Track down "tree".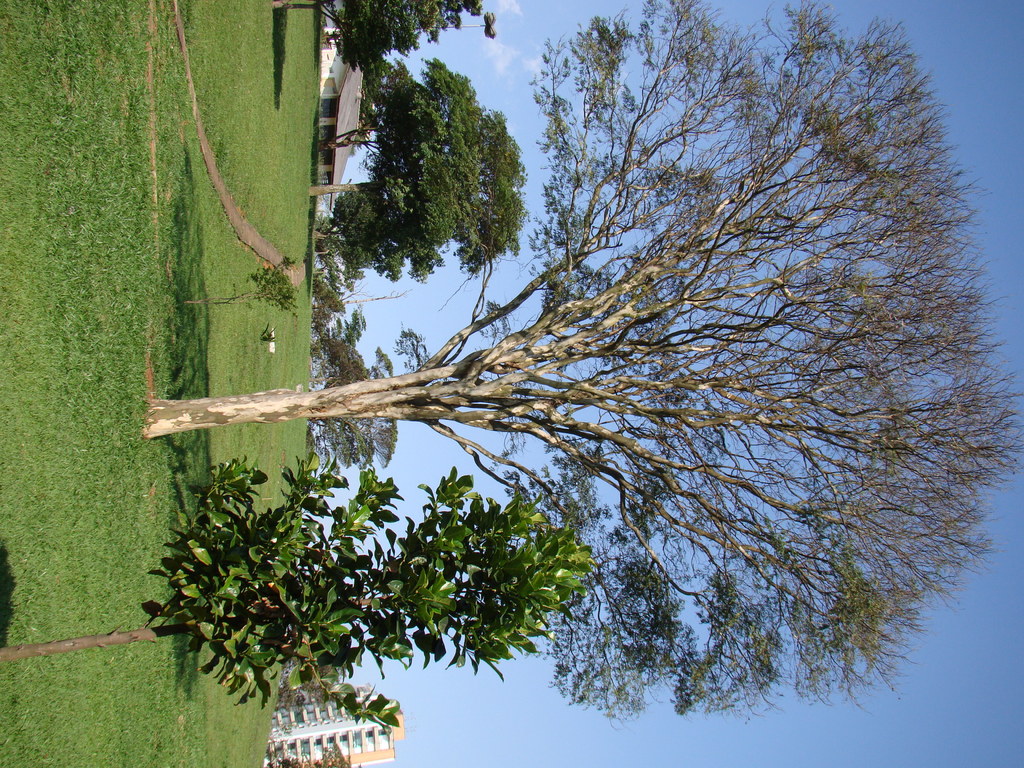
Tracked to bbox=[392, 323, 442, 388].
